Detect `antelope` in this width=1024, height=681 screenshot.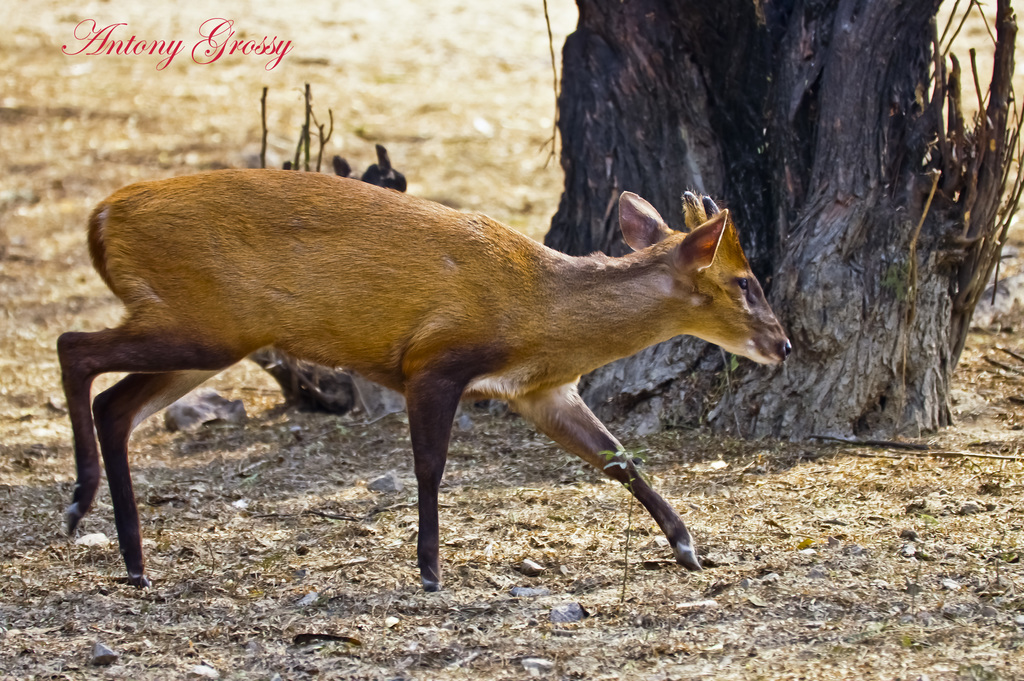
Detection: 44/167/798/595.
